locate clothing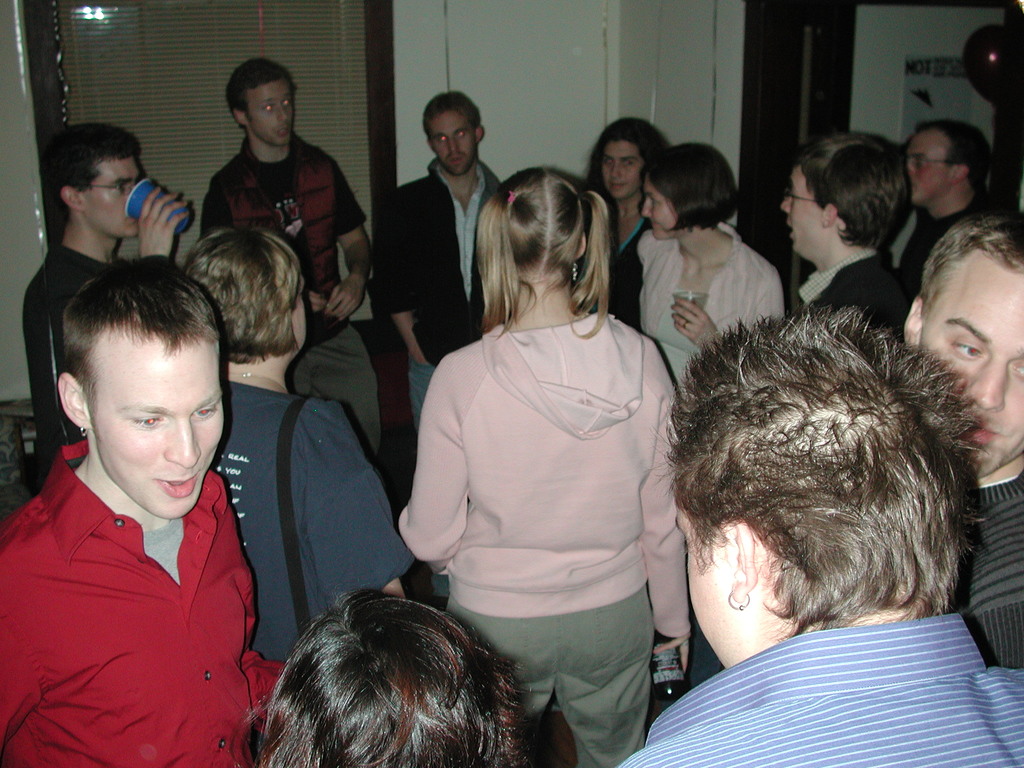
[x1=29, y1=235, x2=128, y2=458]
